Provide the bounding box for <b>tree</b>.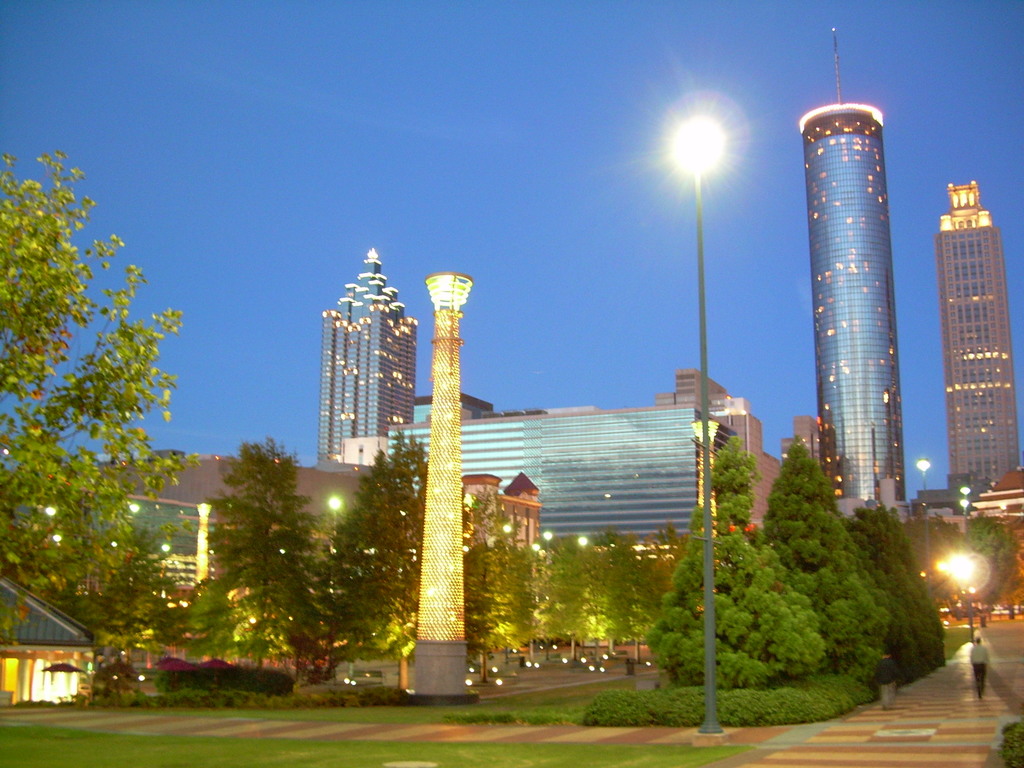
l=306, t=429, r=476, b=664.
